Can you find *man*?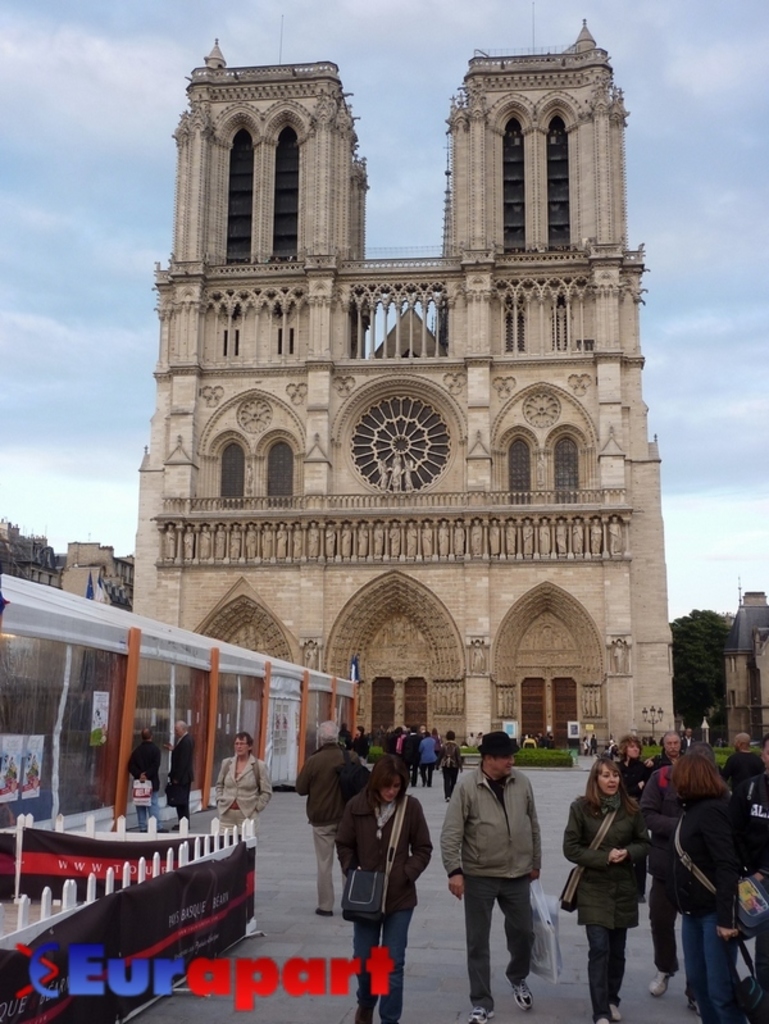
Yes, bounding box: bbox=[651, 724, 761, 1018].
